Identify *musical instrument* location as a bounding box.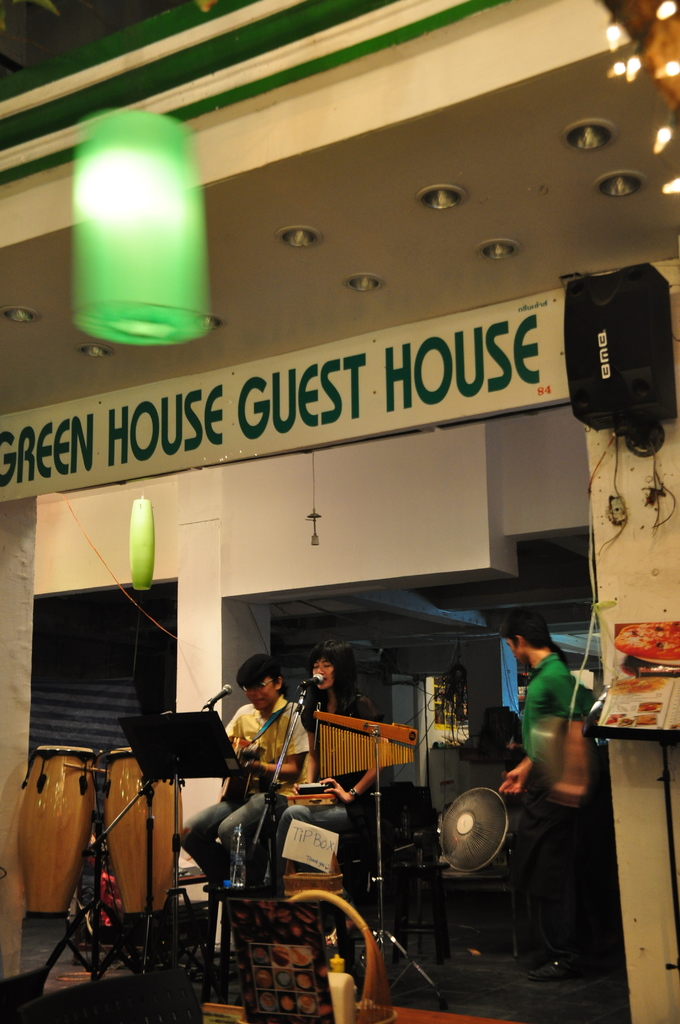
{"left": 8, "top": 730, "right": 209, "bottom": 969}.
